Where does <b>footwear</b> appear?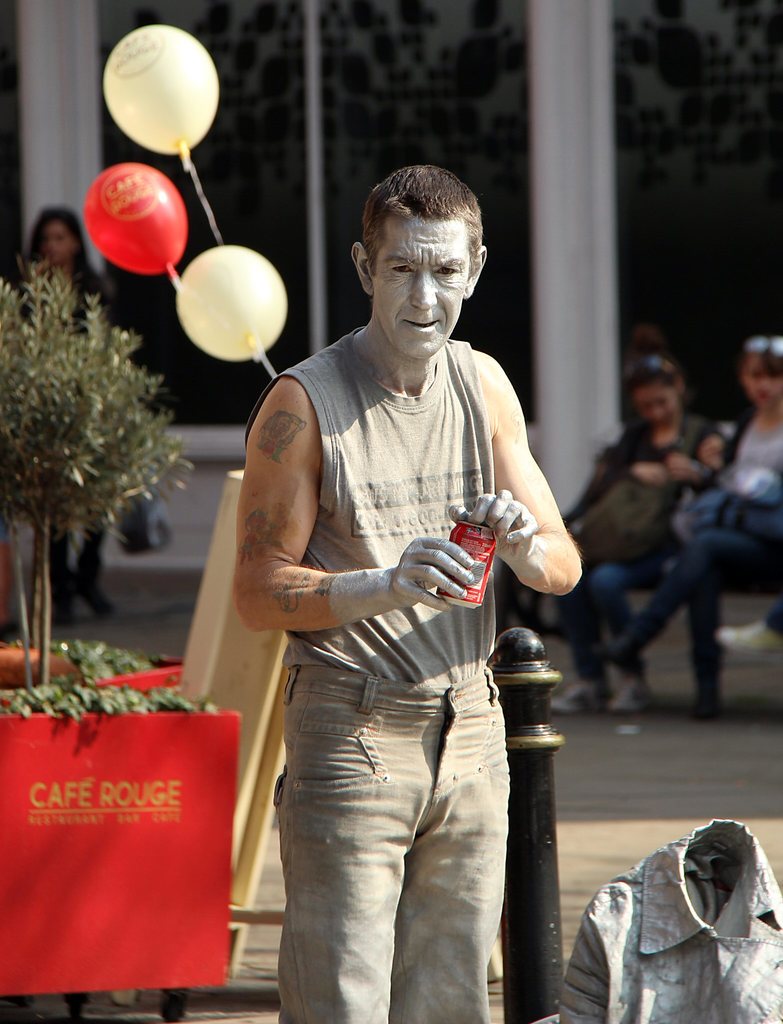
Appears at 544,679,613,714.
